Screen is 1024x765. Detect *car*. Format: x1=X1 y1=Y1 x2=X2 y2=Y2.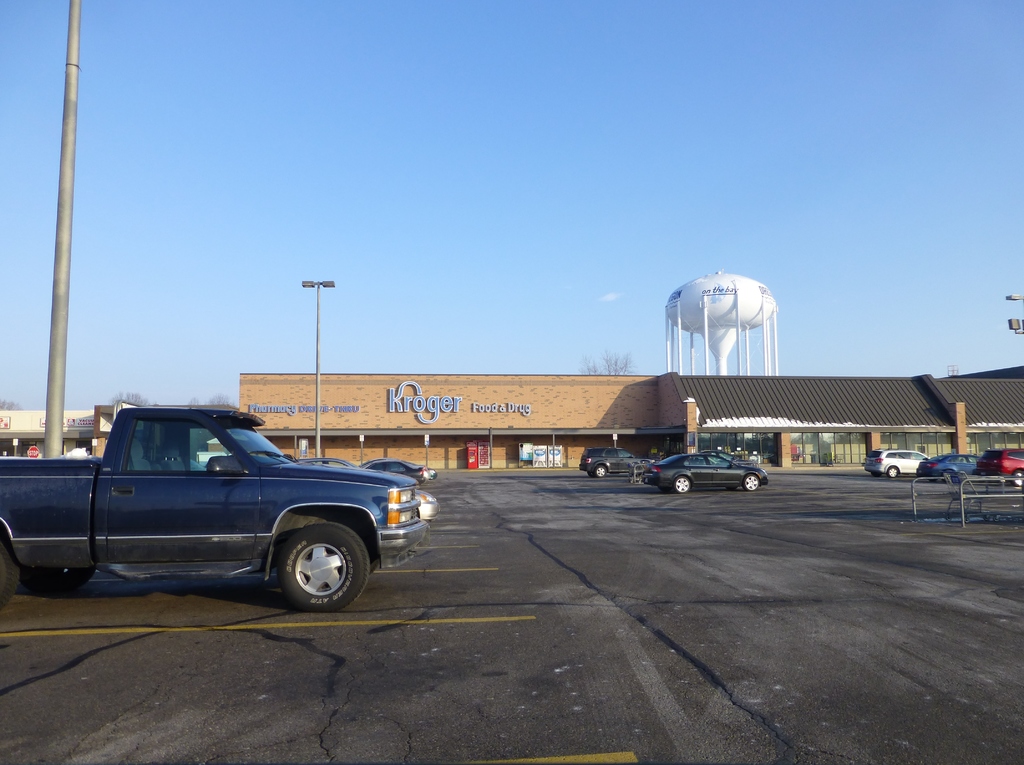
x1=917 y1=449 x2=980 y2=486.
